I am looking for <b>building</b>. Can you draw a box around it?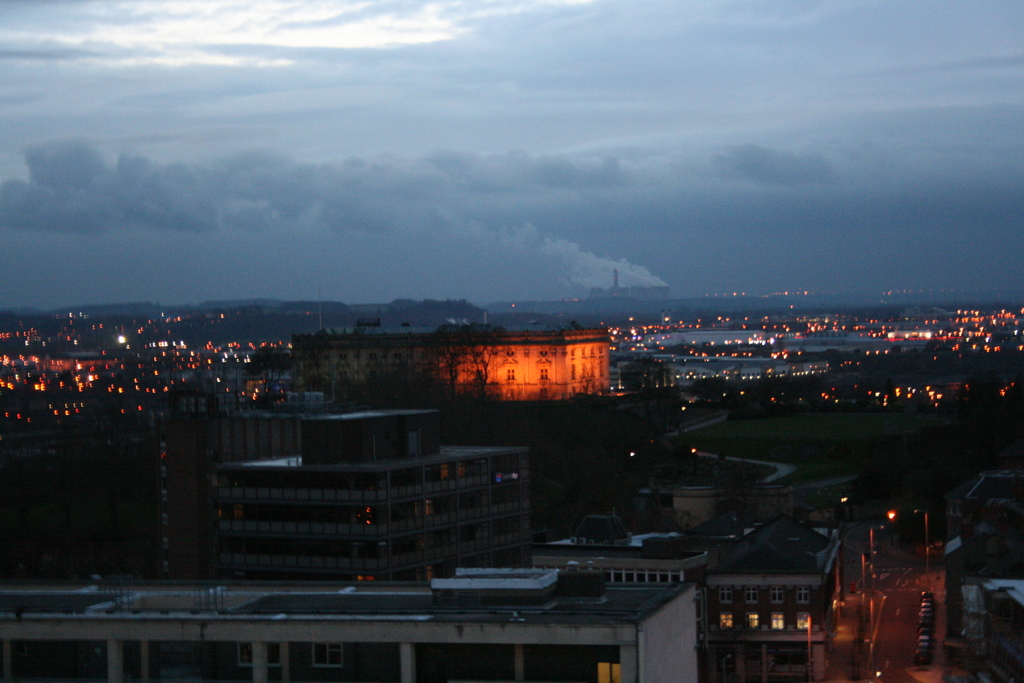
Sure, the bounding box is box(946, 473, 1023, 678).
